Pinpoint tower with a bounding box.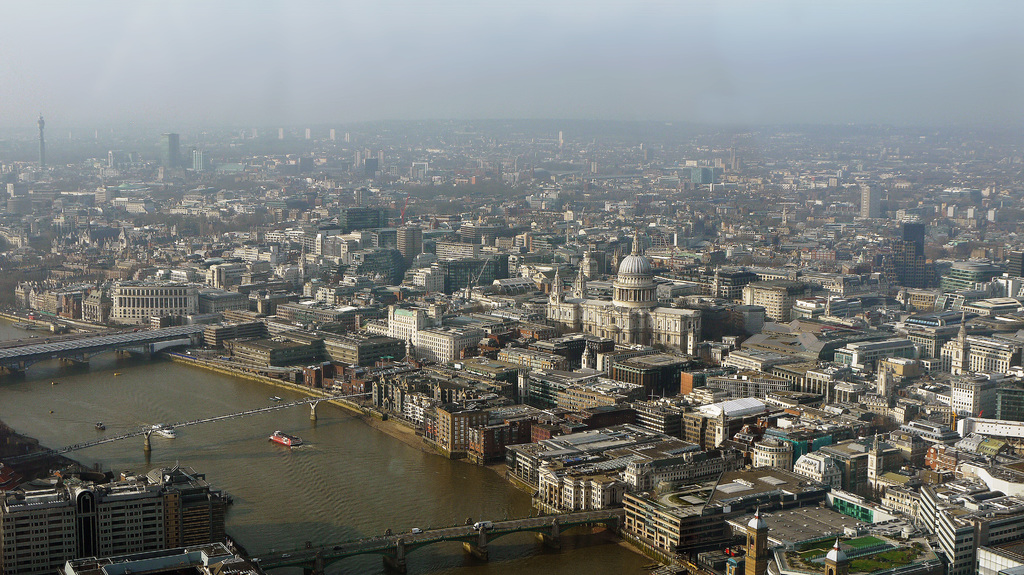
region(160, 473, 212, 546).
